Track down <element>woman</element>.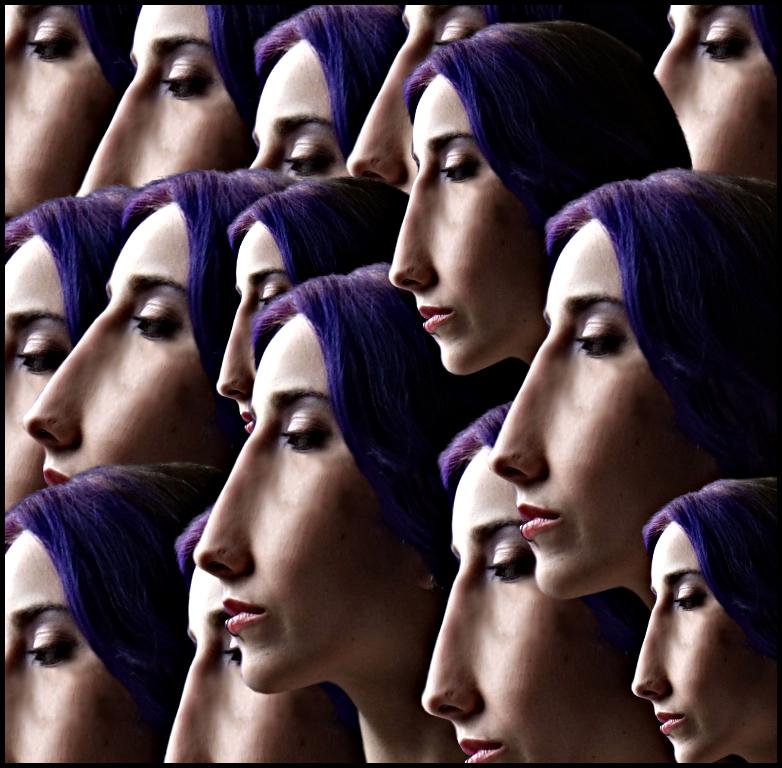
Tracked to (left=335, top=0, right=657, bottom=196).
